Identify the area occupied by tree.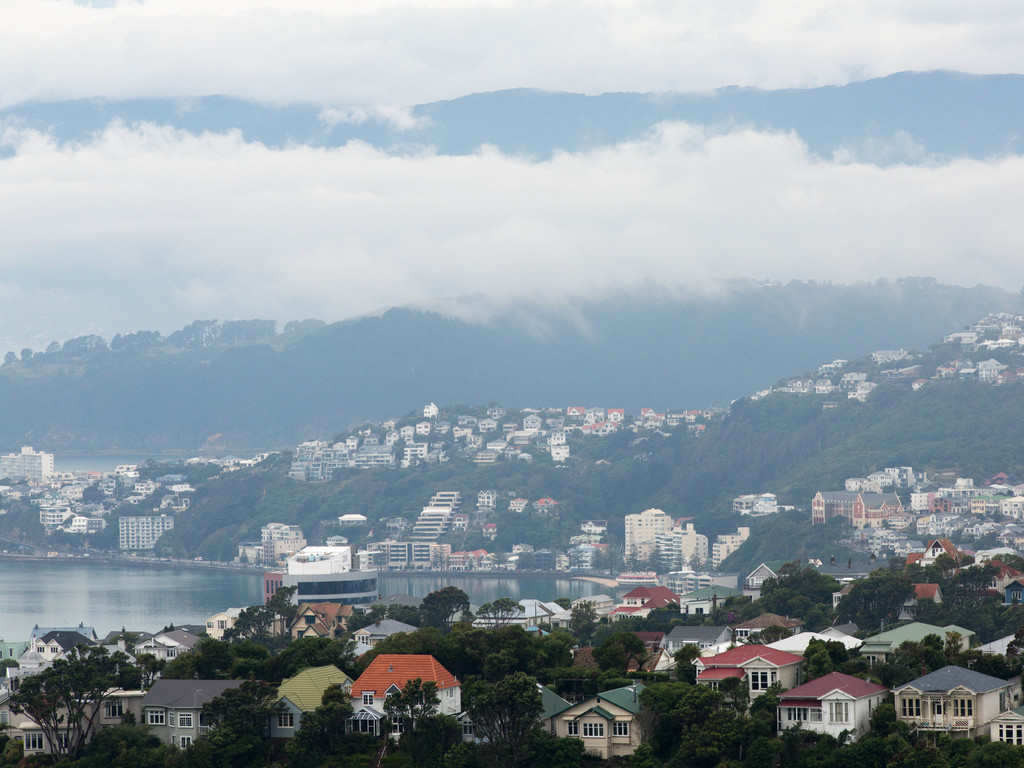
Area: 467,666,555,756.
